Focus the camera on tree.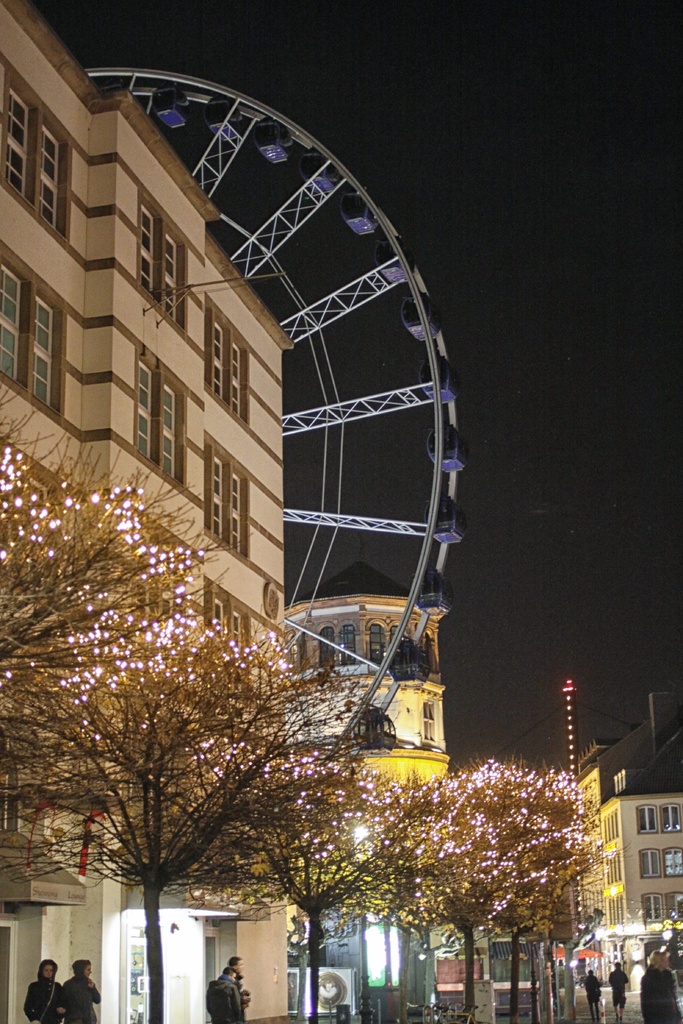
Focus region: BBox(0, 367, 215, 899).
